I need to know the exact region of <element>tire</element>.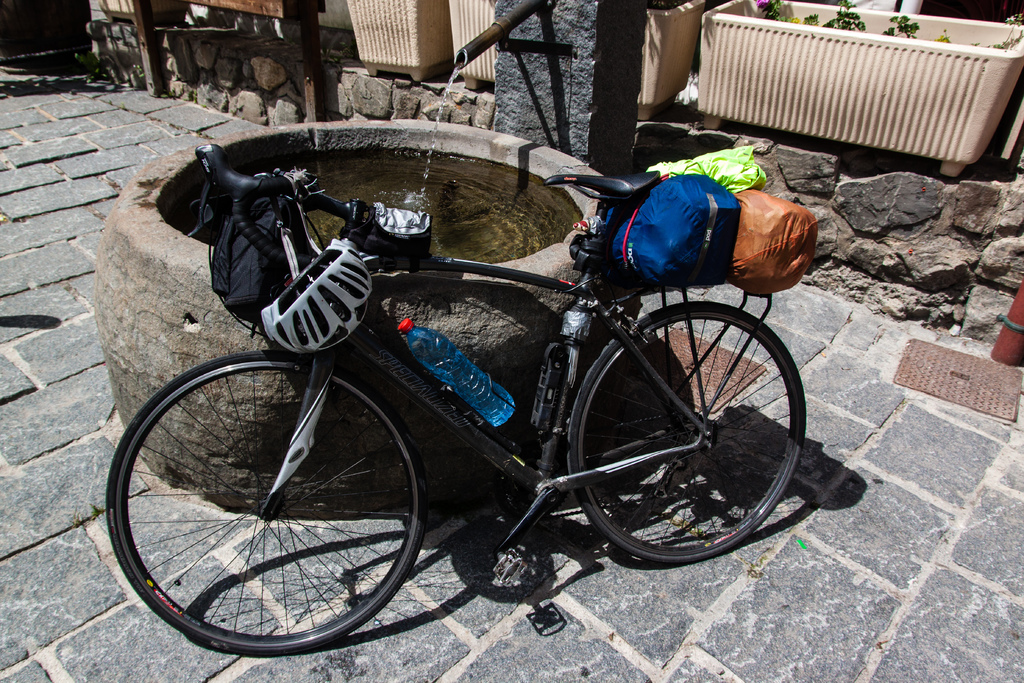
Region: select_region(569, 299, 805, 561).
